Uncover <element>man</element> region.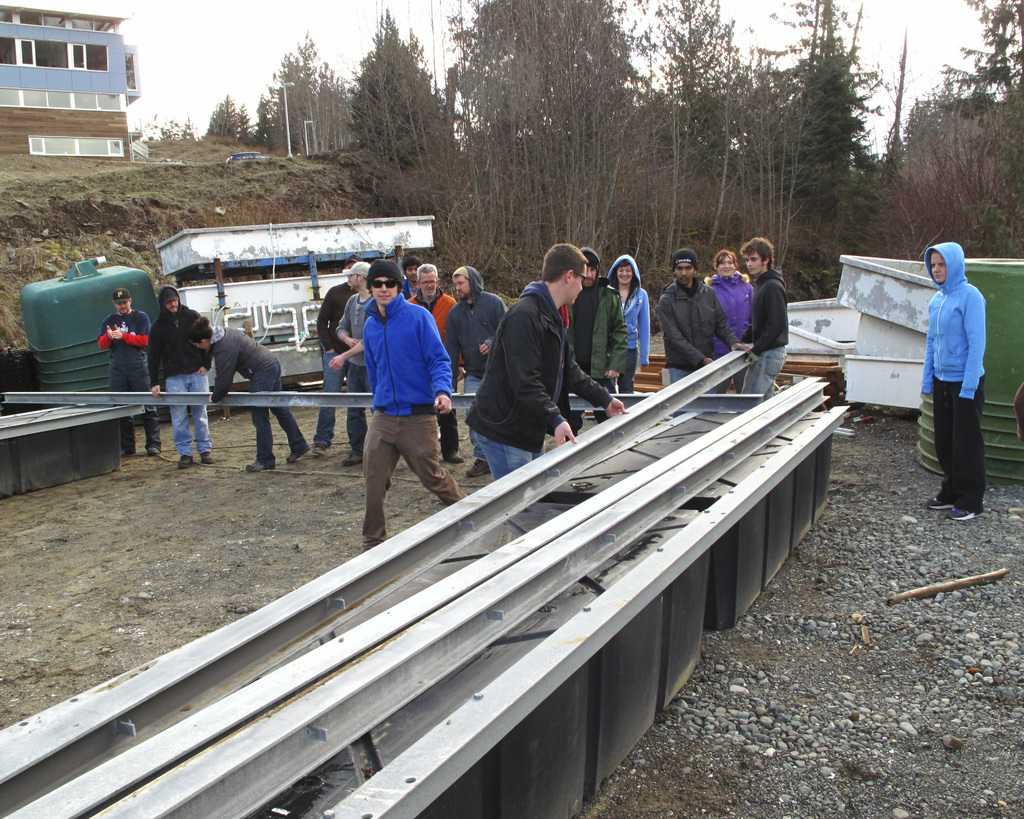
Uncovered: 453 264 512 478.
